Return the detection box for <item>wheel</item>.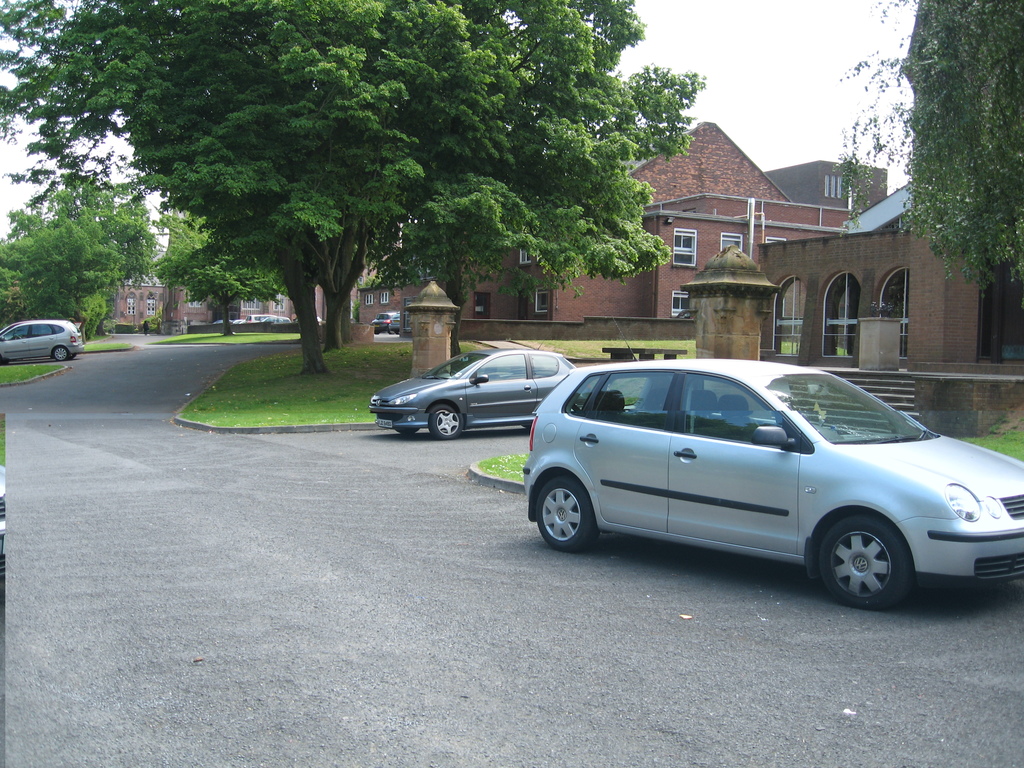
left=426, top=406, right=461, bottom=440.
